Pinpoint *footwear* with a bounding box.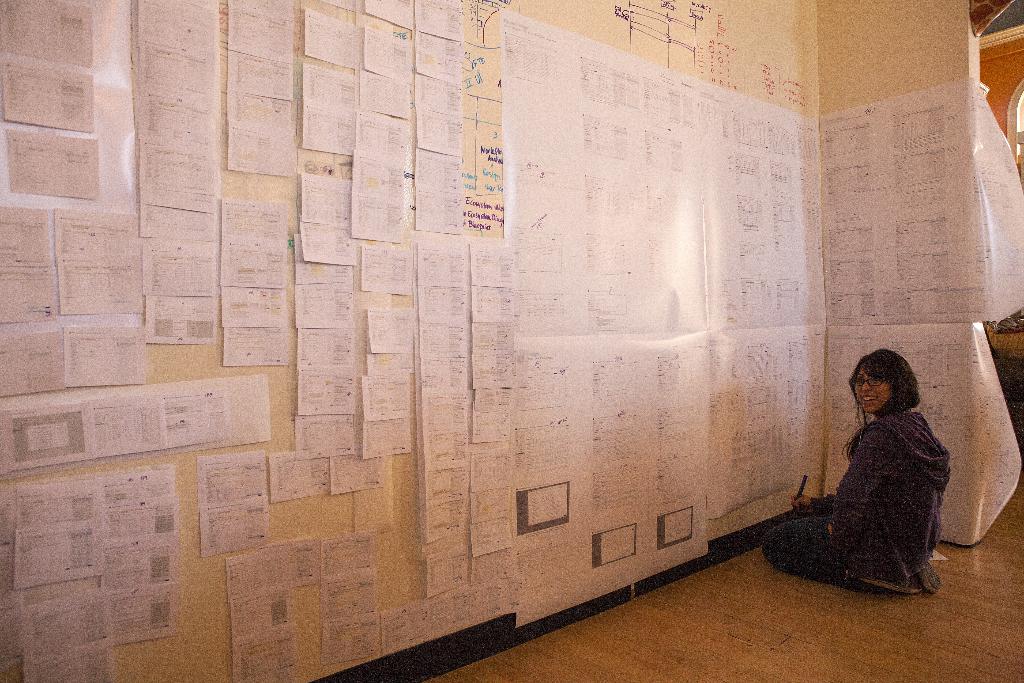
l=861, t=573, r=919, b=593.
